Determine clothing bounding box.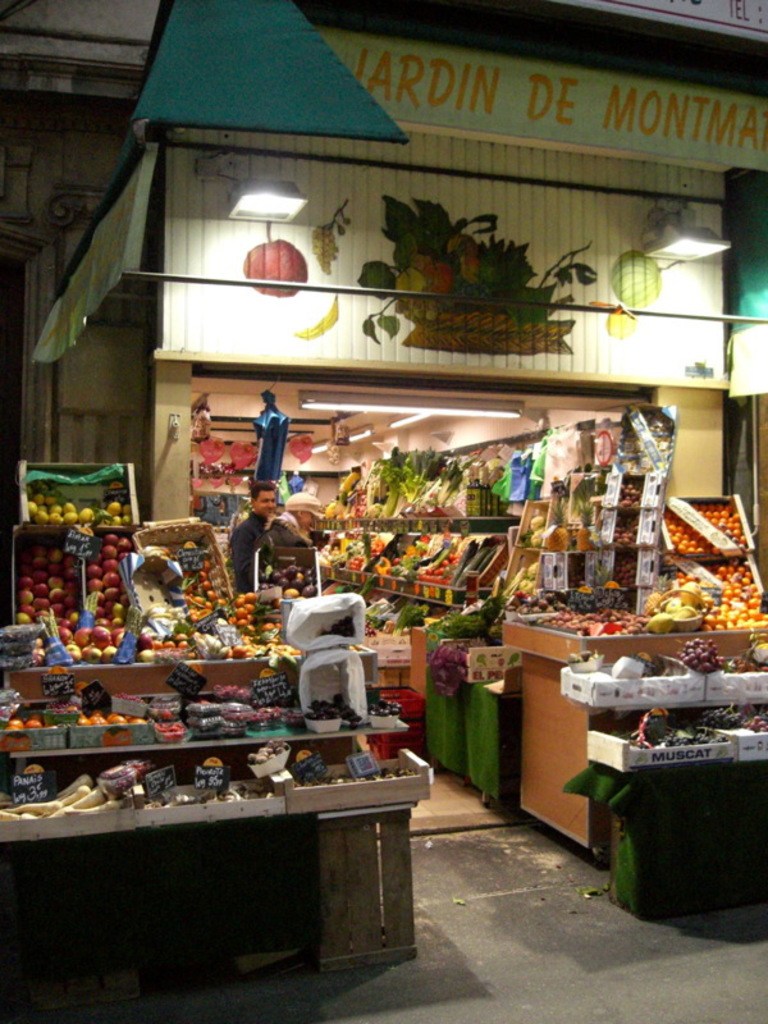
Determined: <region>228, 504, 278, 593</region>.
